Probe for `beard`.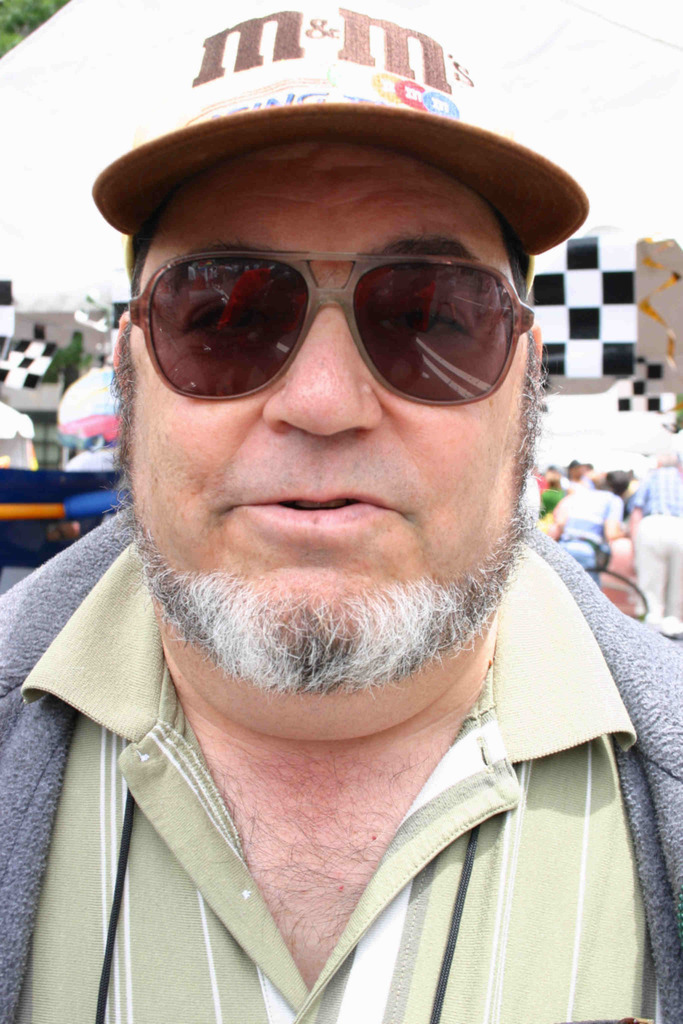
Probe result: (126,401,539,701).
